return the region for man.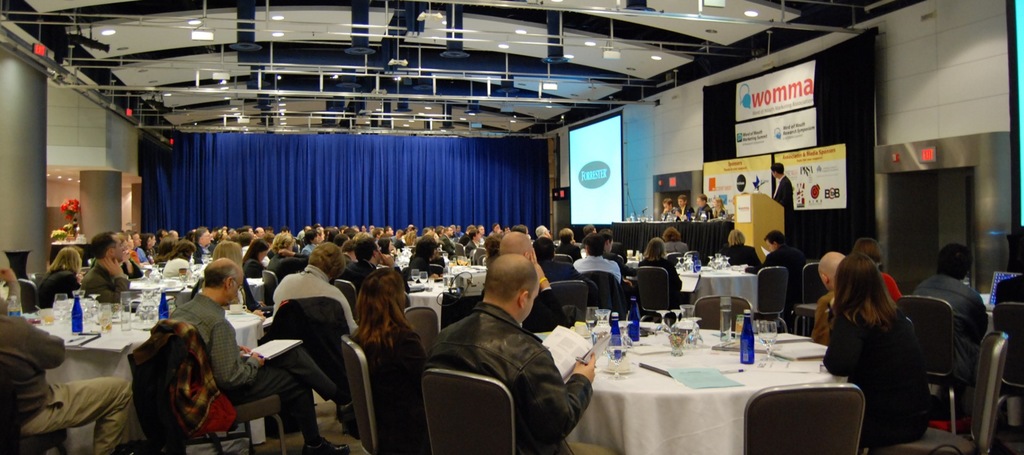
pyautogui.locateOnScreen(675, 195, 692, 221).
